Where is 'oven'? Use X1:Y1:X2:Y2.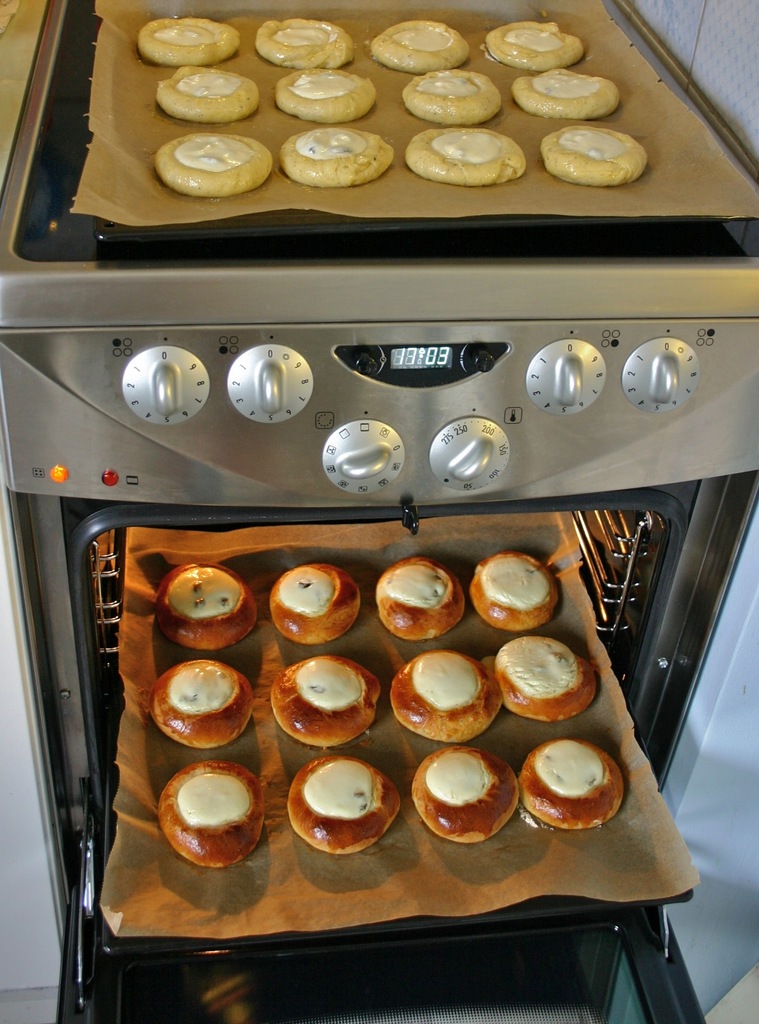
0:0:758:1023.
